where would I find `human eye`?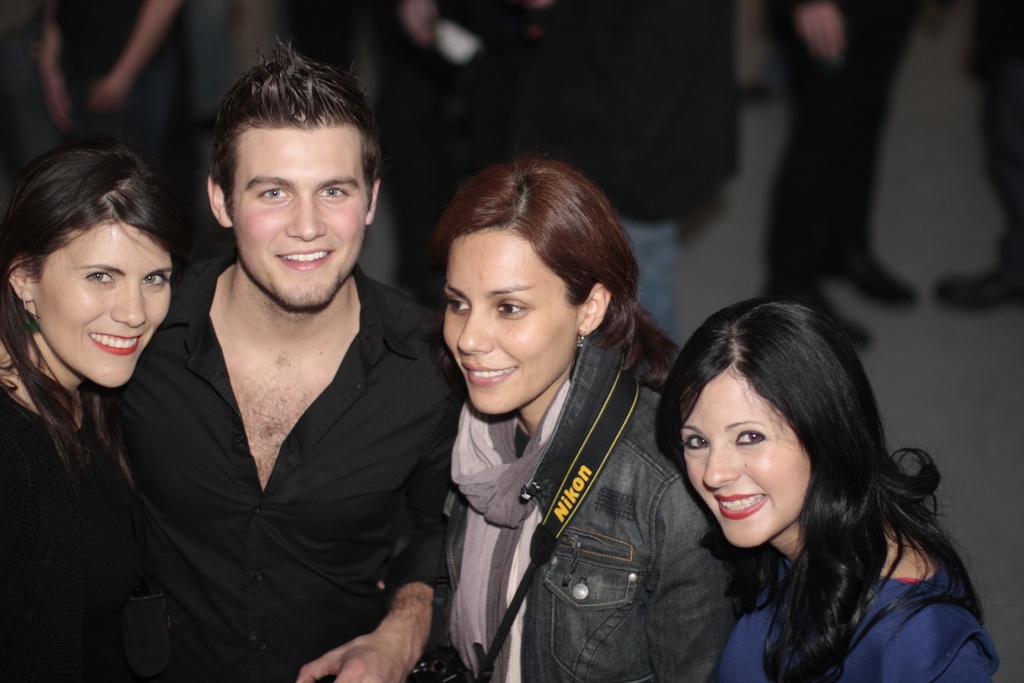
At (x1=84, y1=268, x2=115, y2=287).
